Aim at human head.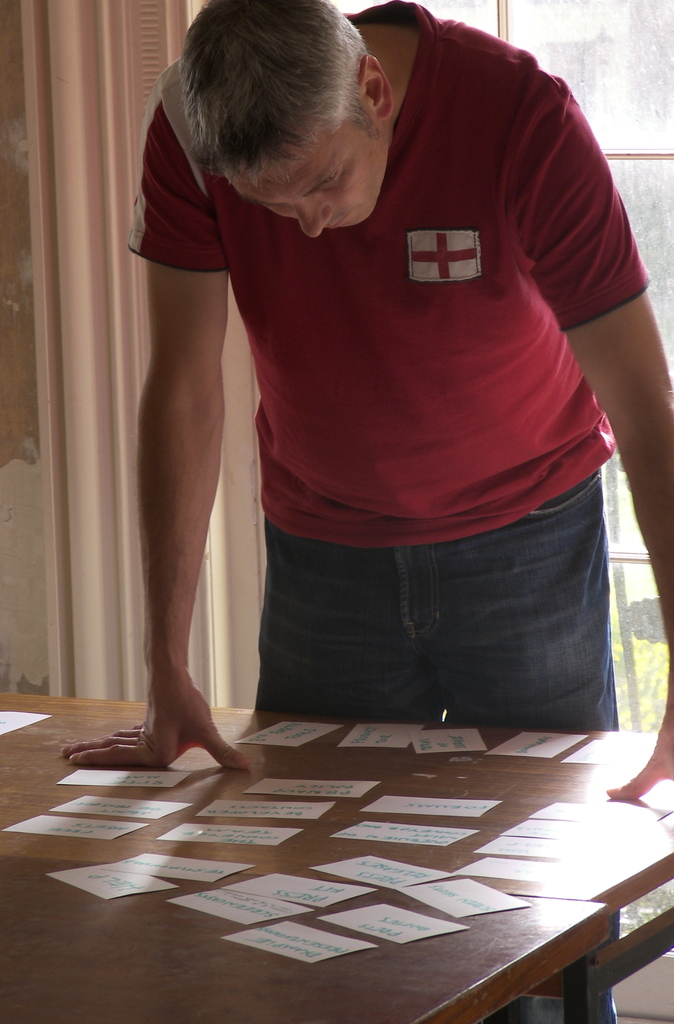
Aimed at (x1=190, y1=3, x2=413, y2=214).
